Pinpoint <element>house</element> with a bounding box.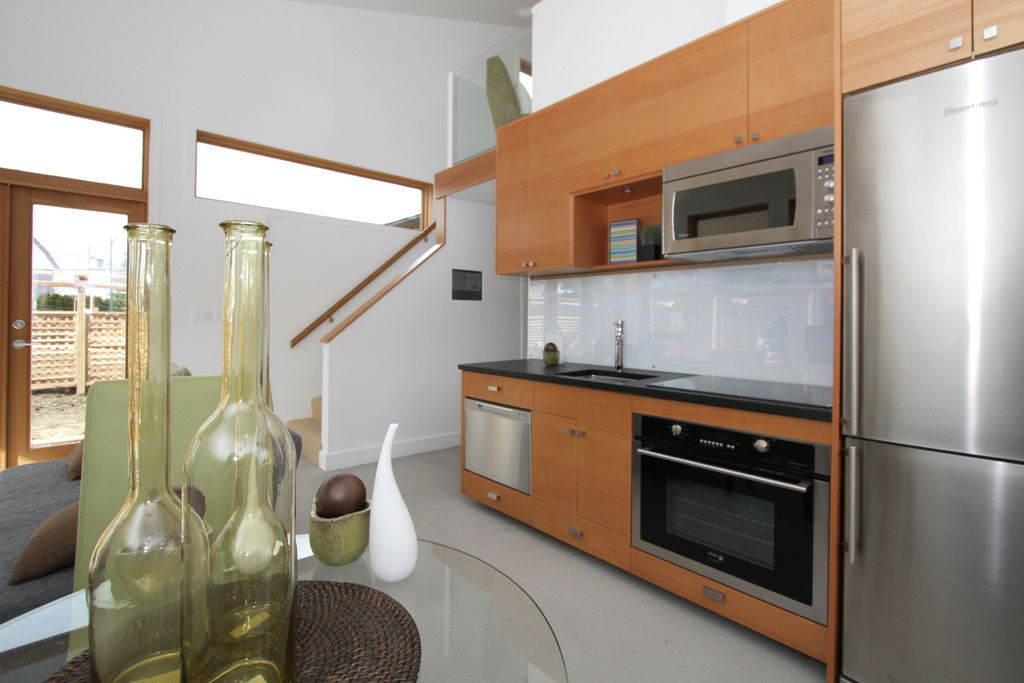
region(0, 0, 1023, 682).
